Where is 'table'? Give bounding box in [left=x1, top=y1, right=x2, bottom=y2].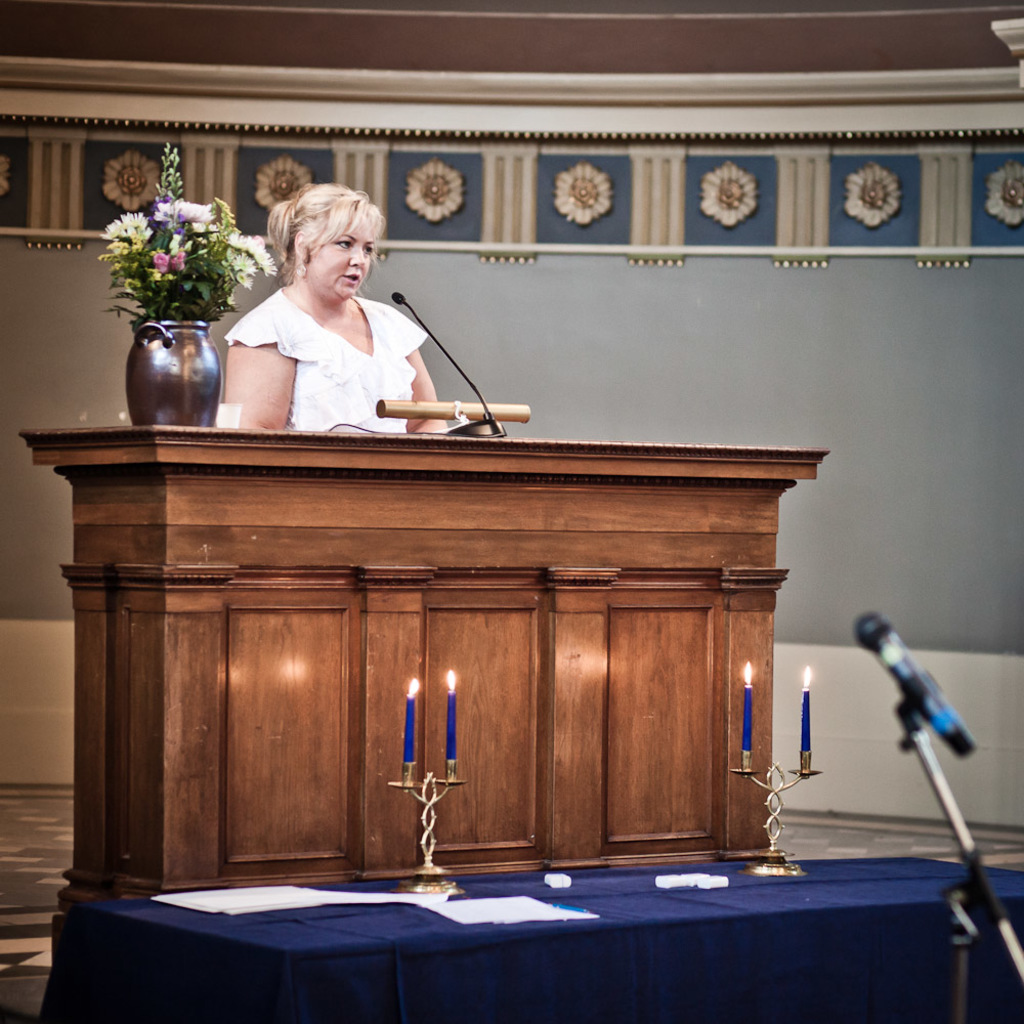
[left=19, top=426, right=839, bottom=883].
